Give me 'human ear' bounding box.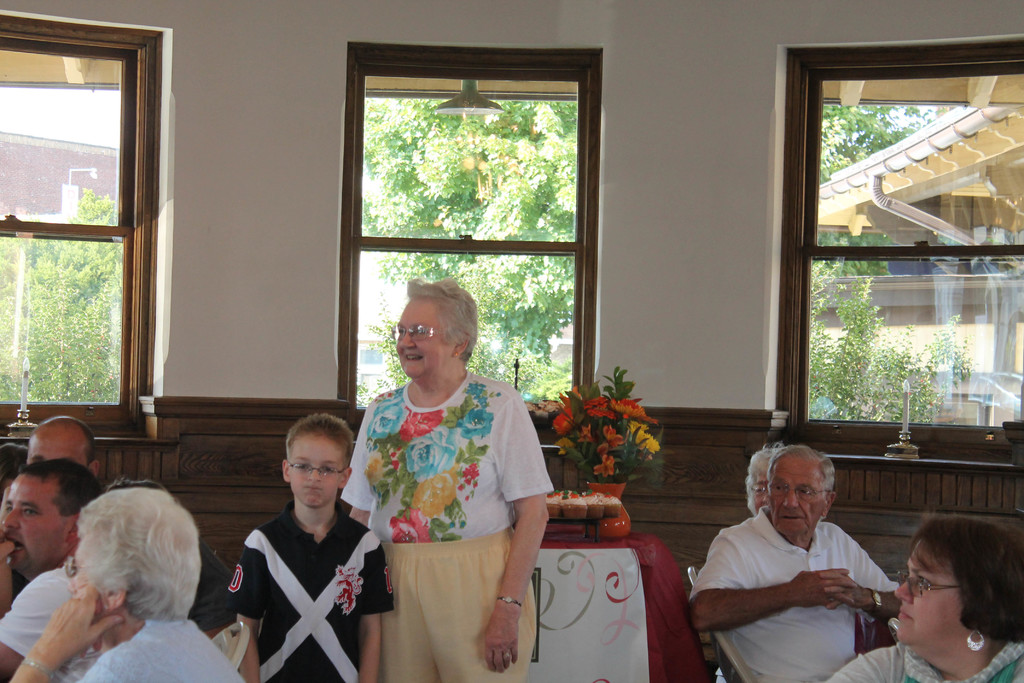
339, 468, 354, 487.
